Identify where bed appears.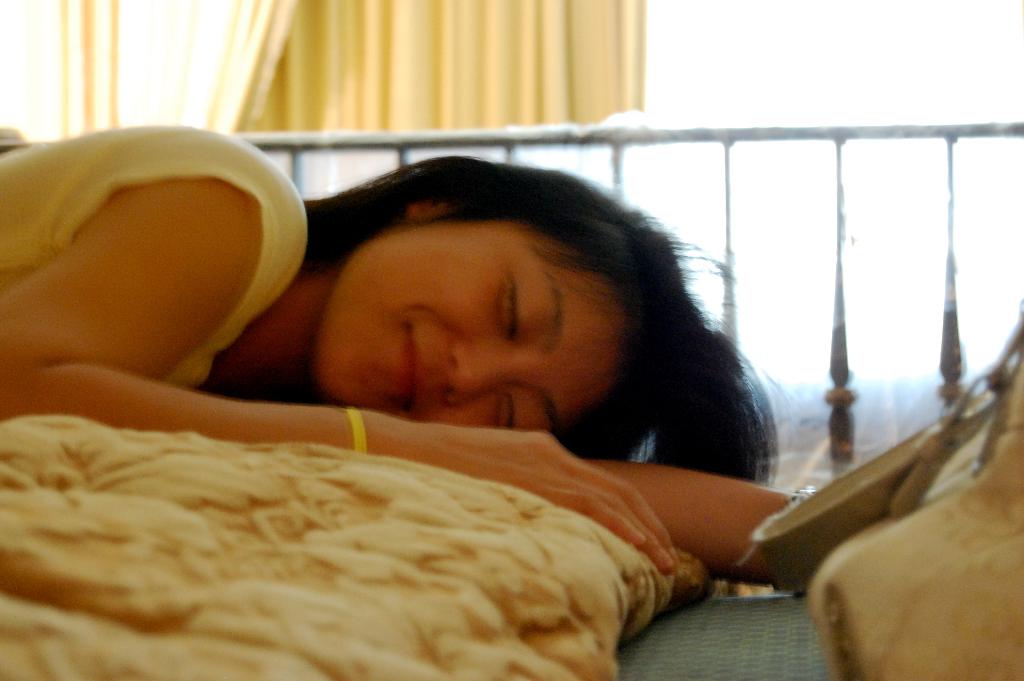
Appears at 0, 109, 1023, 680.
